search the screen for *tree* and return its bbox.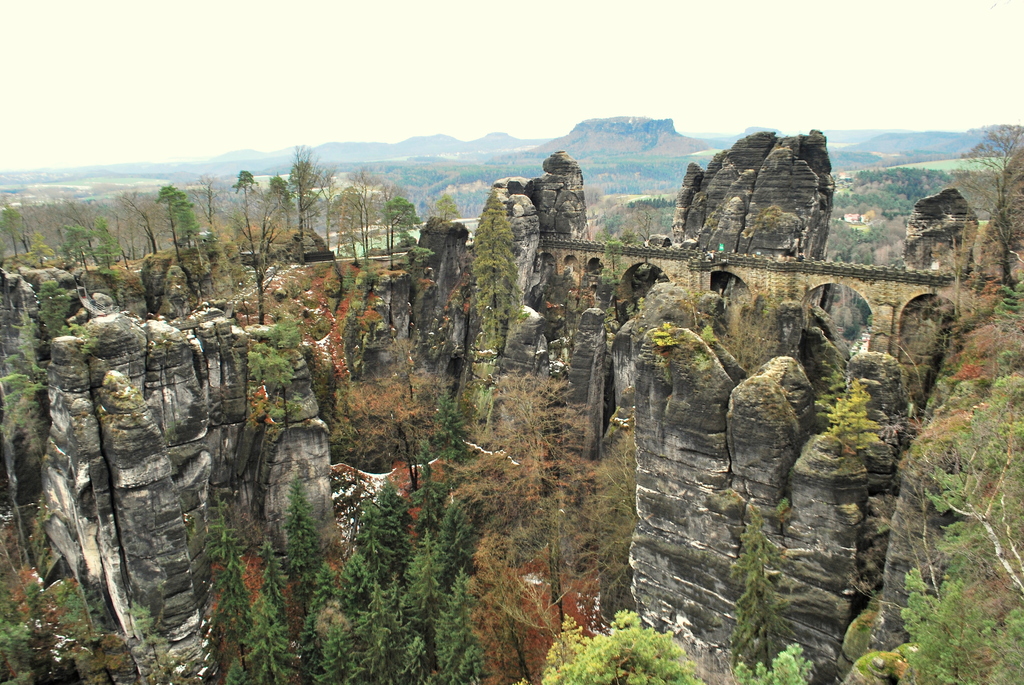
Found: 0/563/118/684.
